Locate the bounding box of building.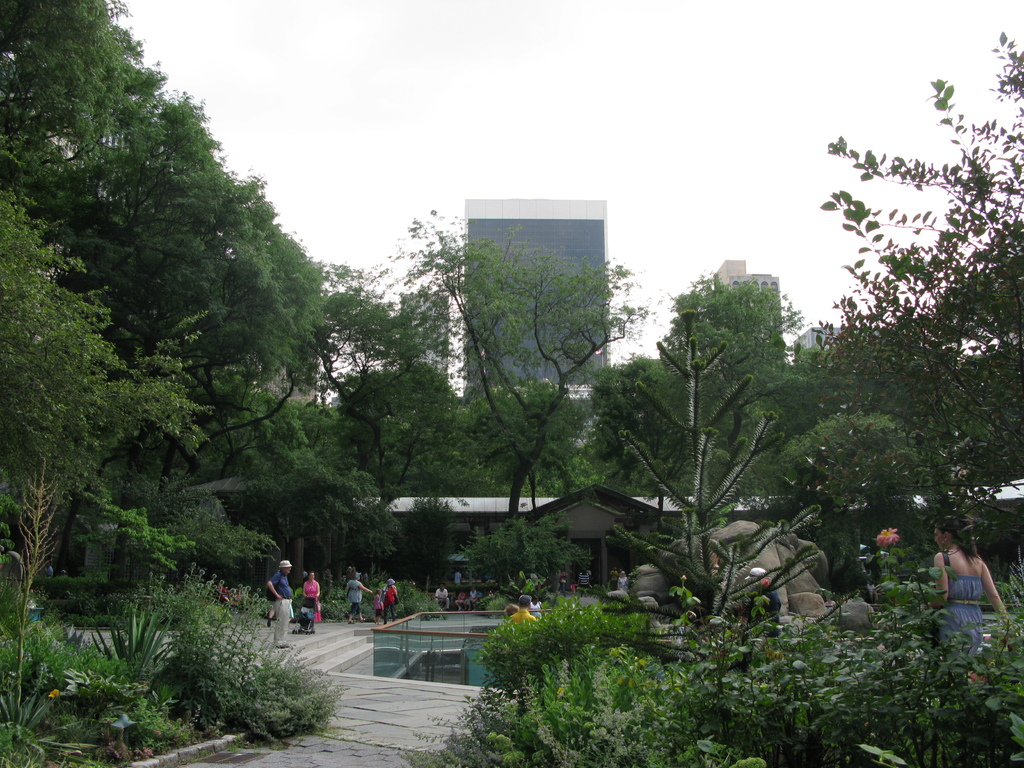
Bounding box: [left=659, top=256, right=781, bottom=381].
